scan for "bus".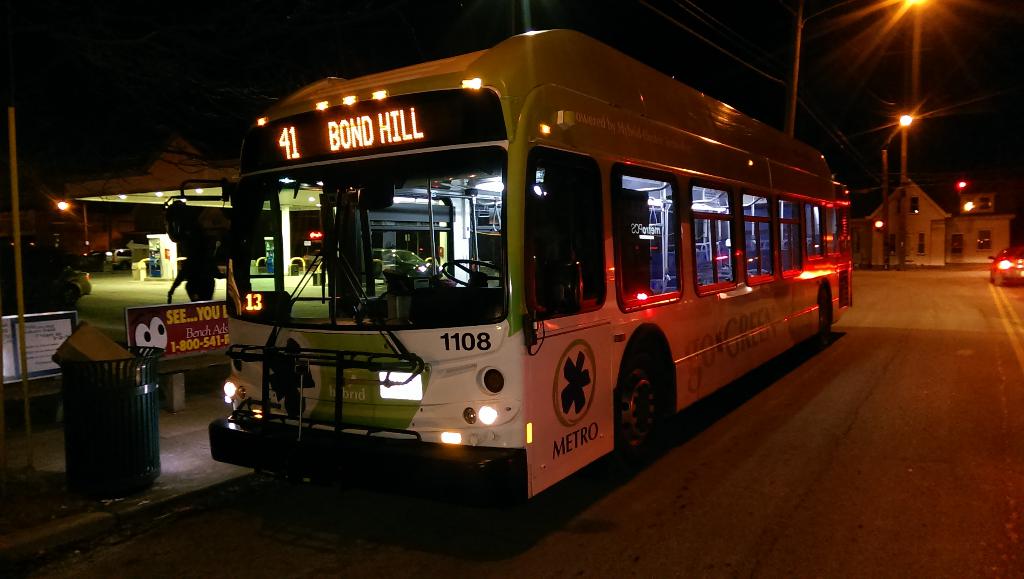
Scan result: (left=202, top=26, right=855, bottom=504).
